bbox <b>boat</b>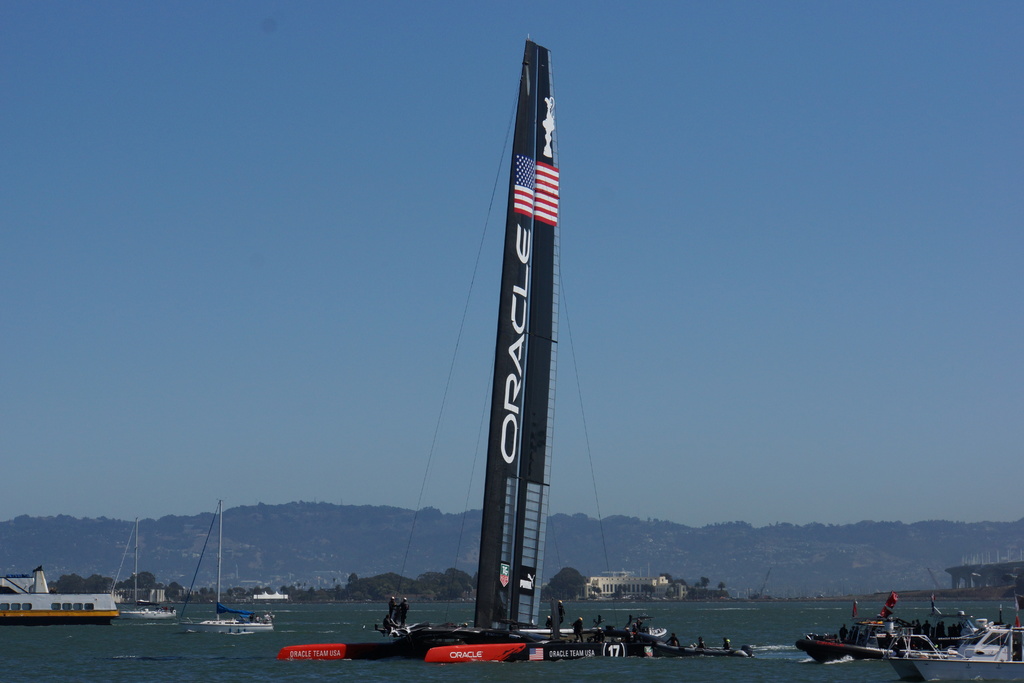
[114, 573, 177, 619]
